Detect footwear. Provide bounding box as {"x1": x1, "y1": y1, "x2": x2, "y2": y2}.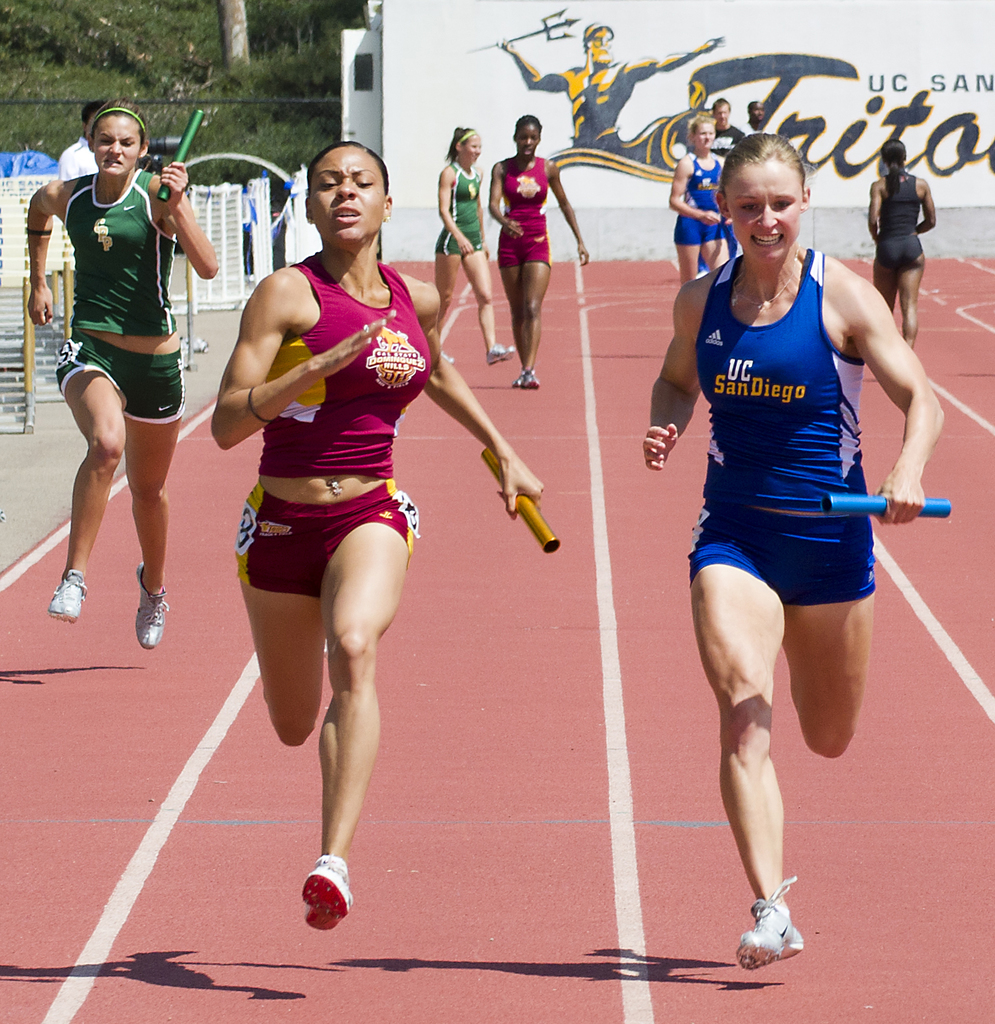
{"x1": 522, "y1": 369, "x2": 539, "y2": 390}.
